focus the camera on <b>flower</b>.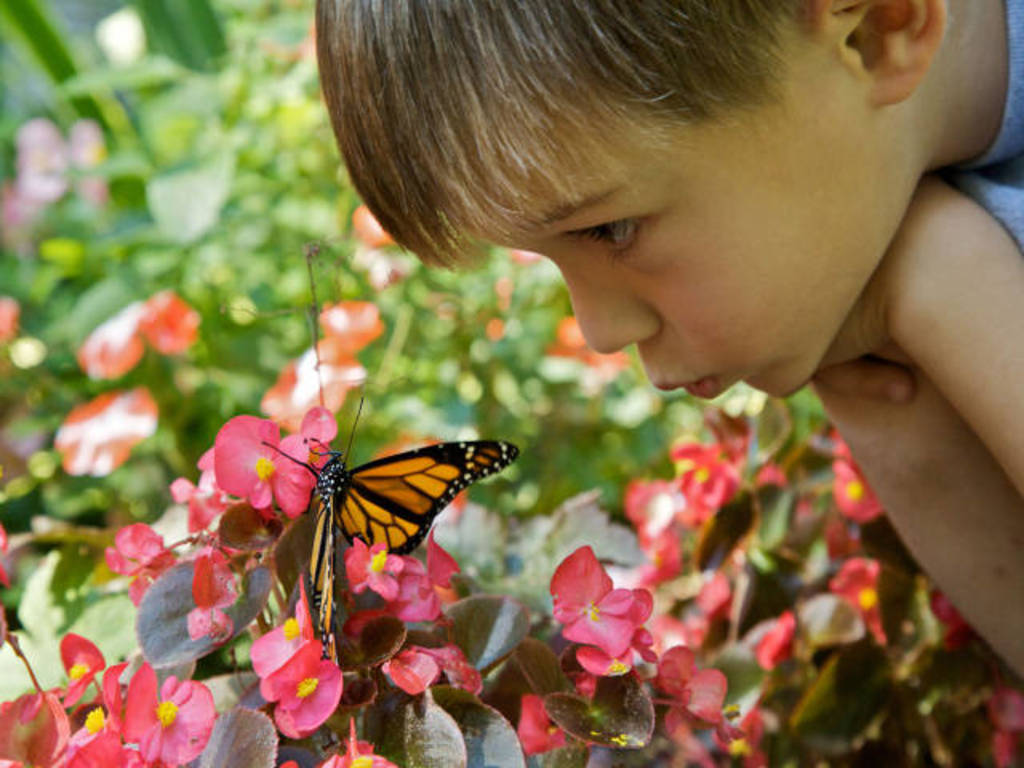
Focus region: 826,458,885,520.
